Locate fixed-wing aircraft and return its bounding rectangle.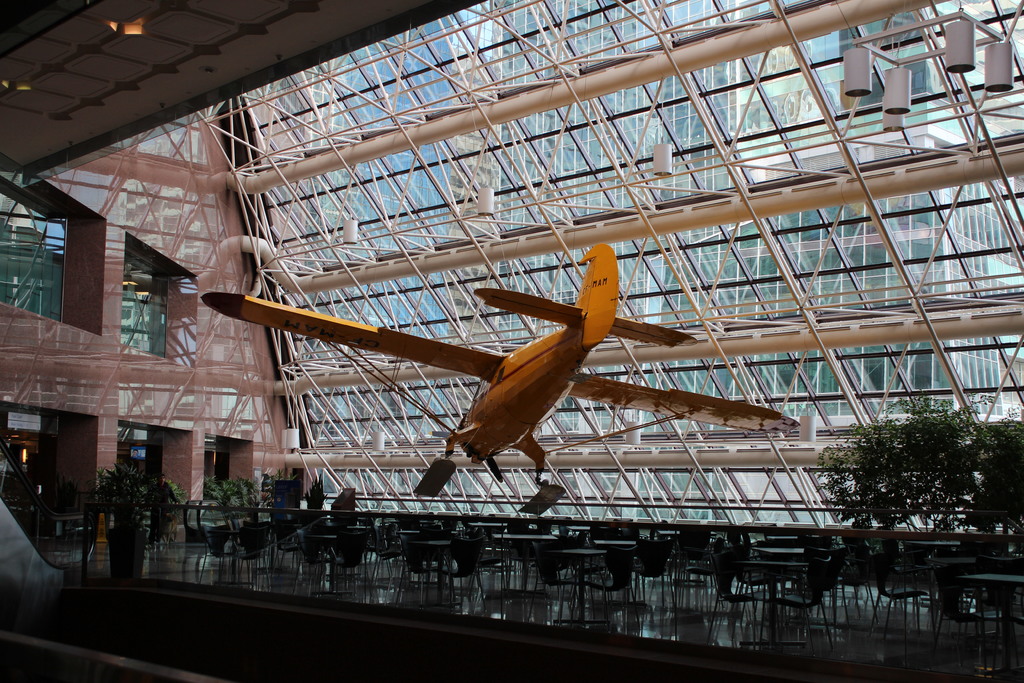
Rect(195, 232, 797, 521).
